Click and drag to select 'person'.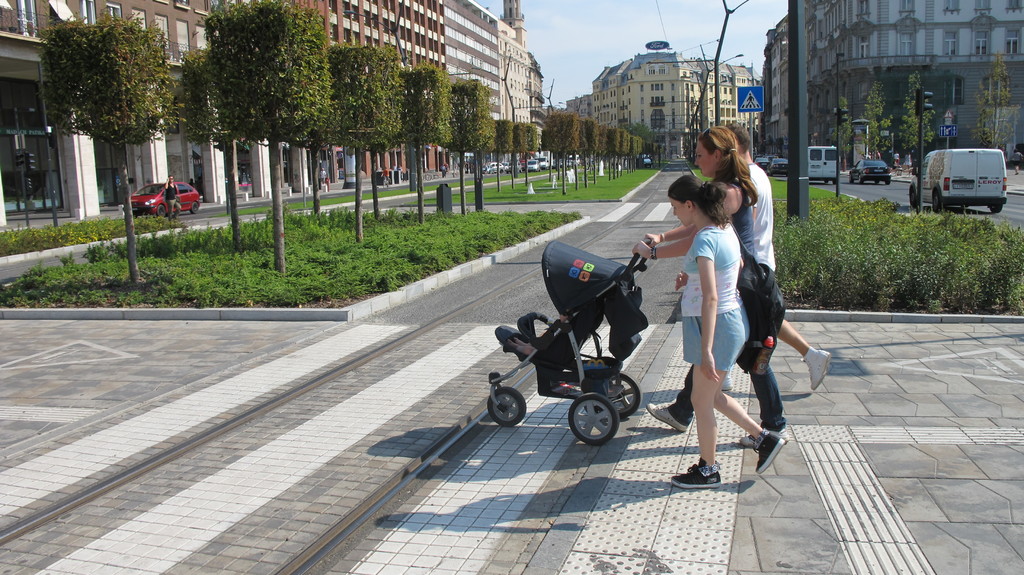
Selection: 902:150:913:169.
